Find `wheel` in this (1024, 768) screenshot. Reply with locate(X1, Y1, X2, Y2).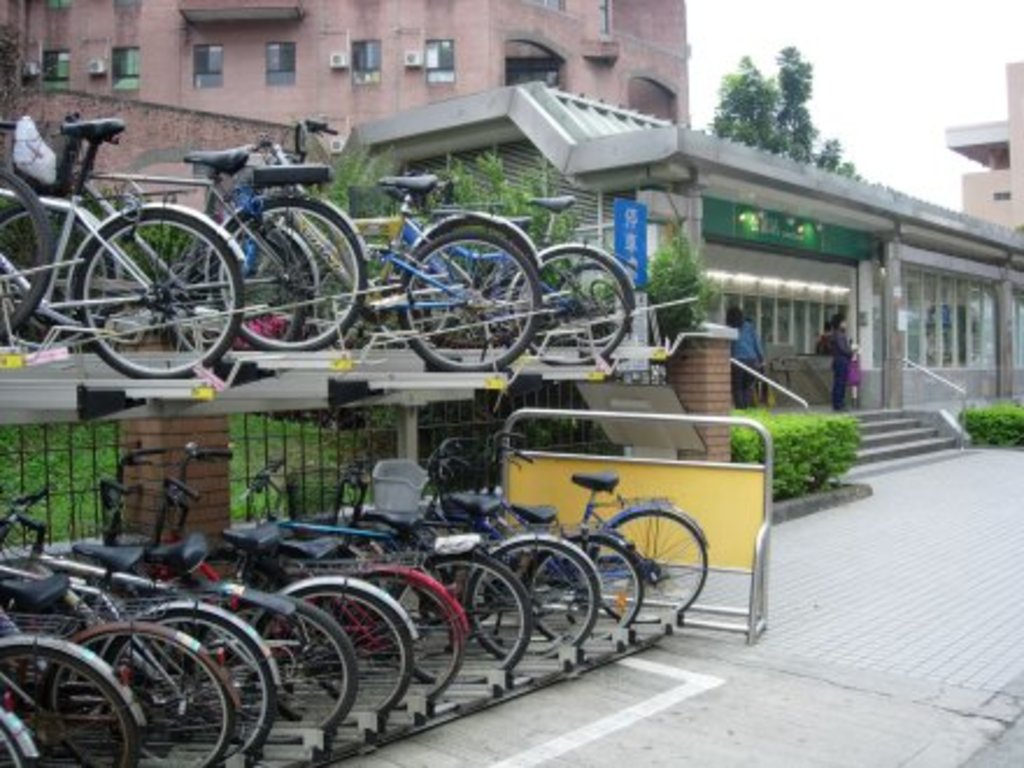
locate(526, 538, 647, 642).
